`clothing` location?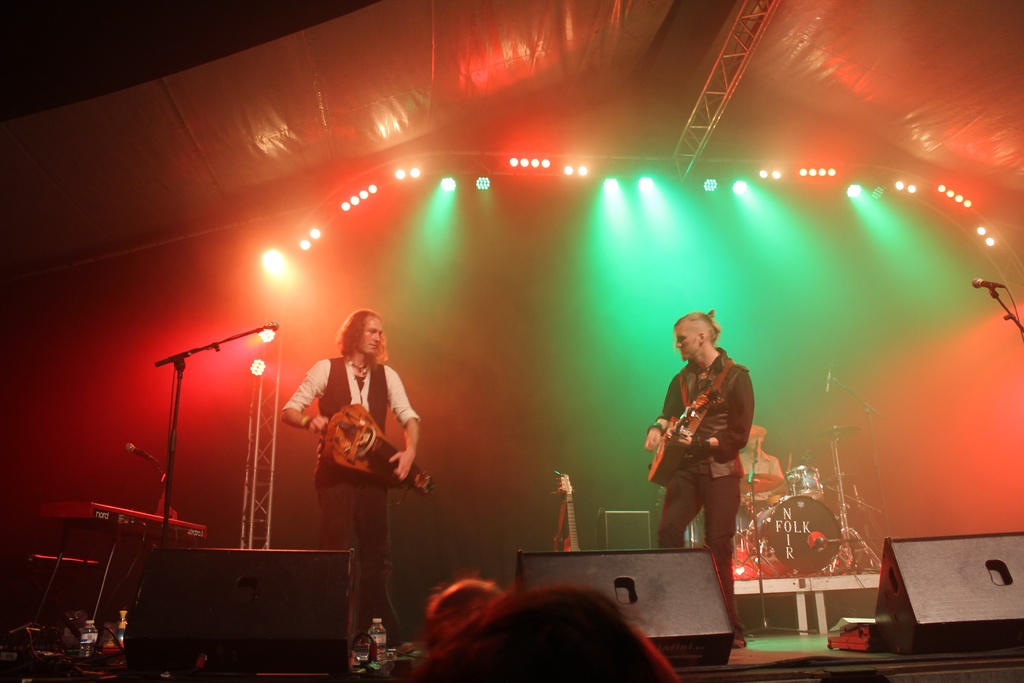
bbox=[289, 345, 415, 531]
